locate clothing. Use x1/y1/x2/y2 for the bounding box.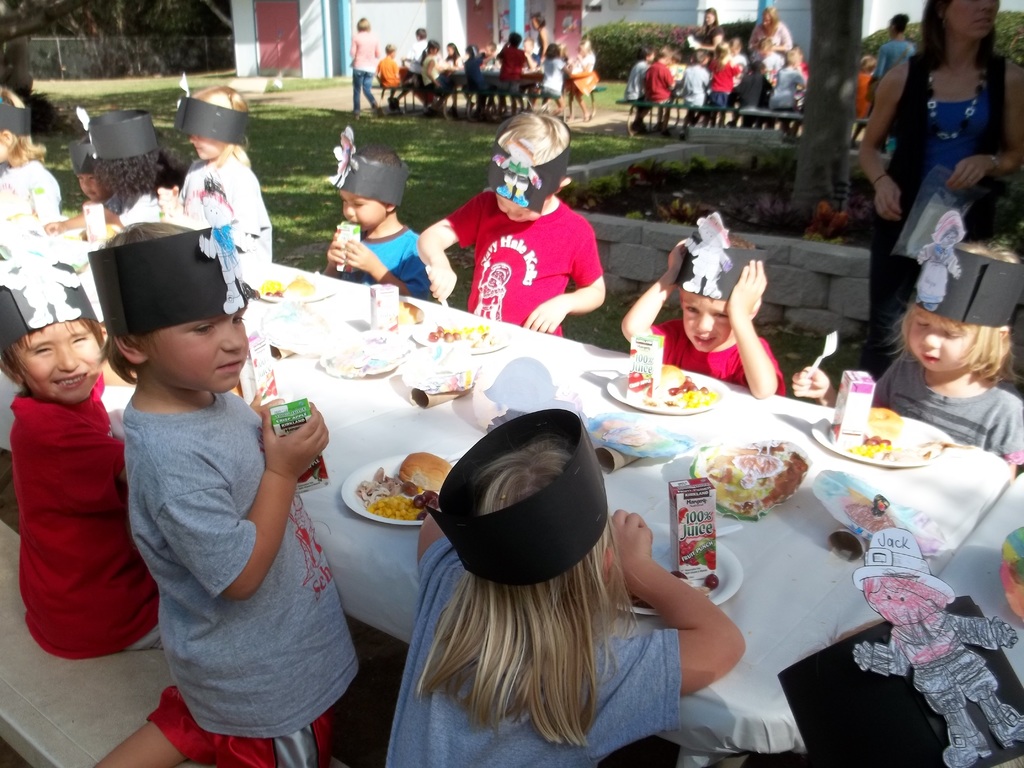
0/151/57/248.
